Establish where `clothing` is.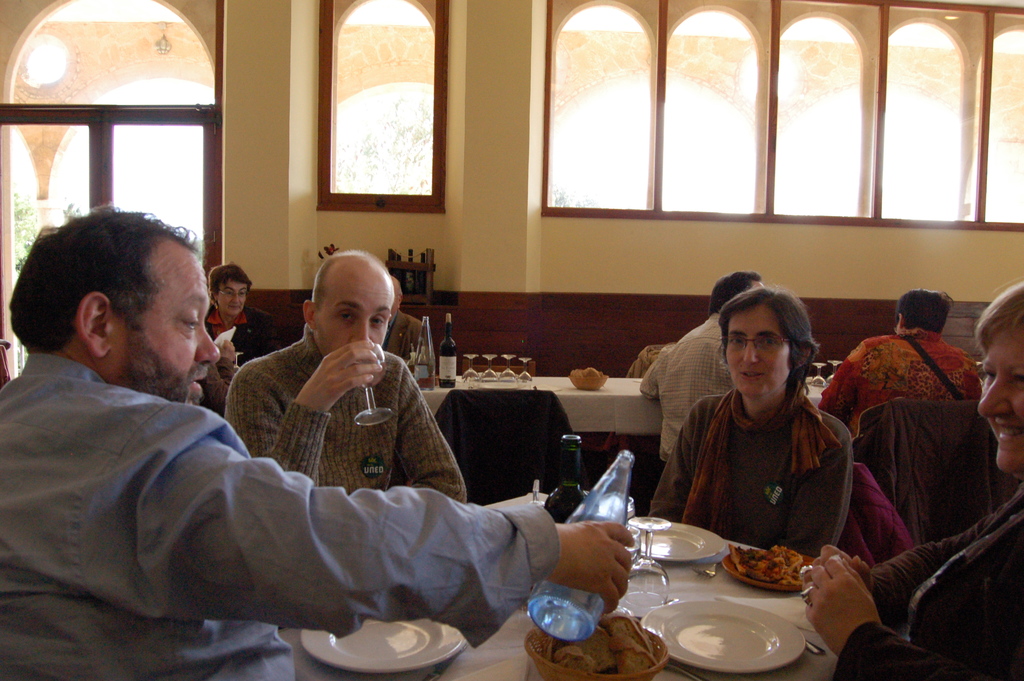
Established at 838 481 1023 680.
